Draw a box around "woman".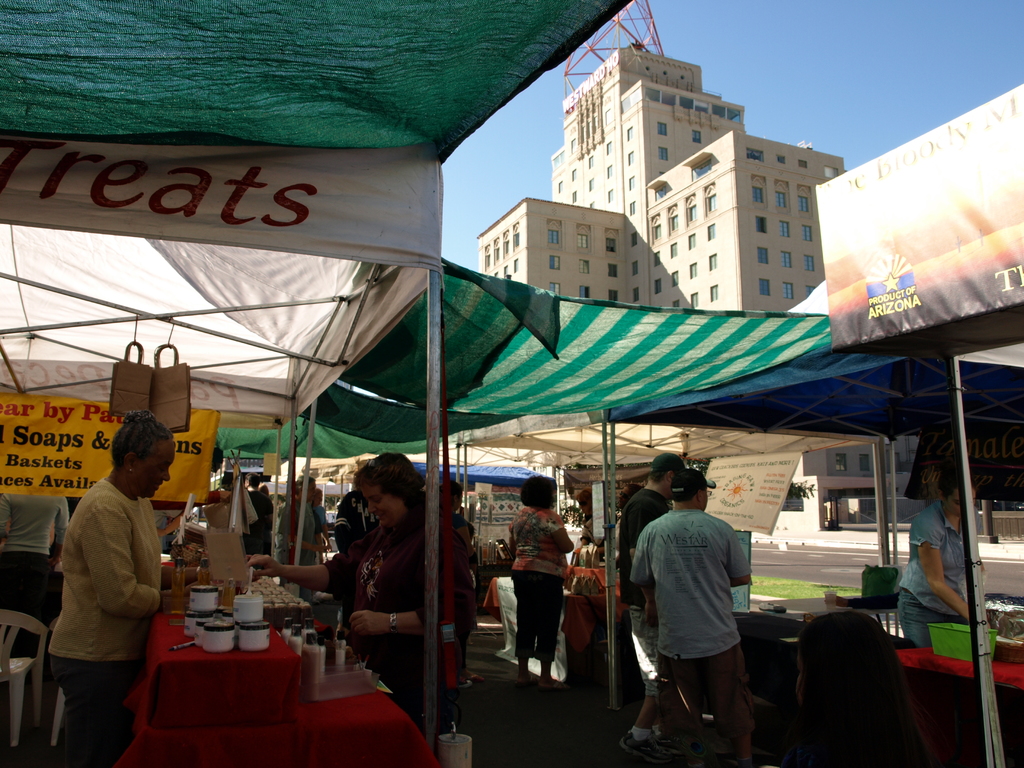
<bbox>504, 468, 576, 698</bbox>.
